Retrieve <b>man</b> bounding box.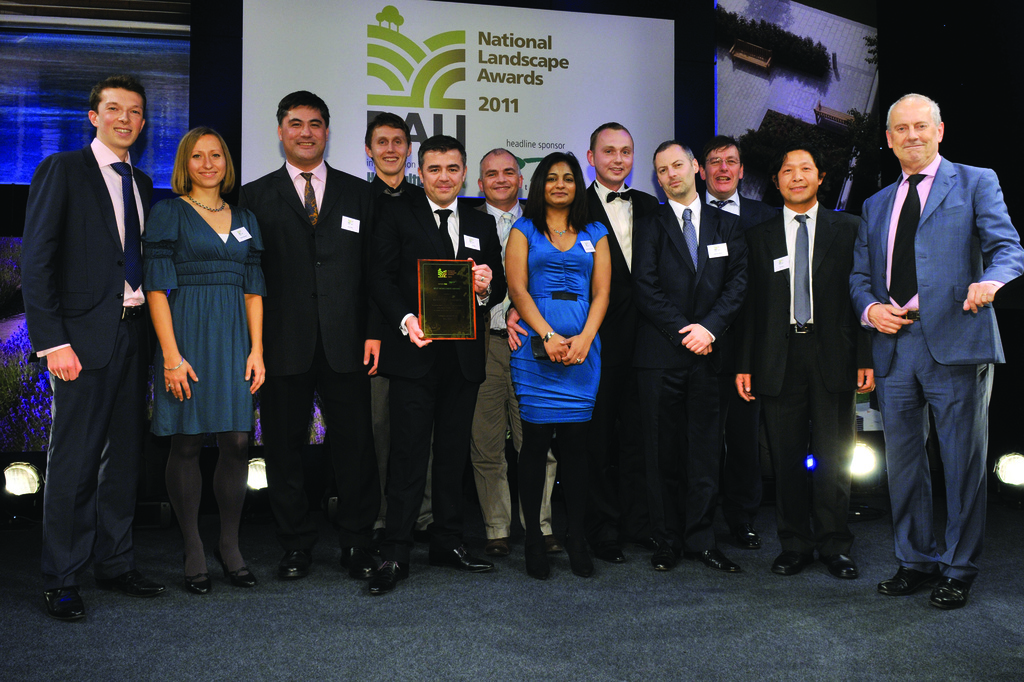
Bounding box: l=22, t=77, r=171, b=601.
